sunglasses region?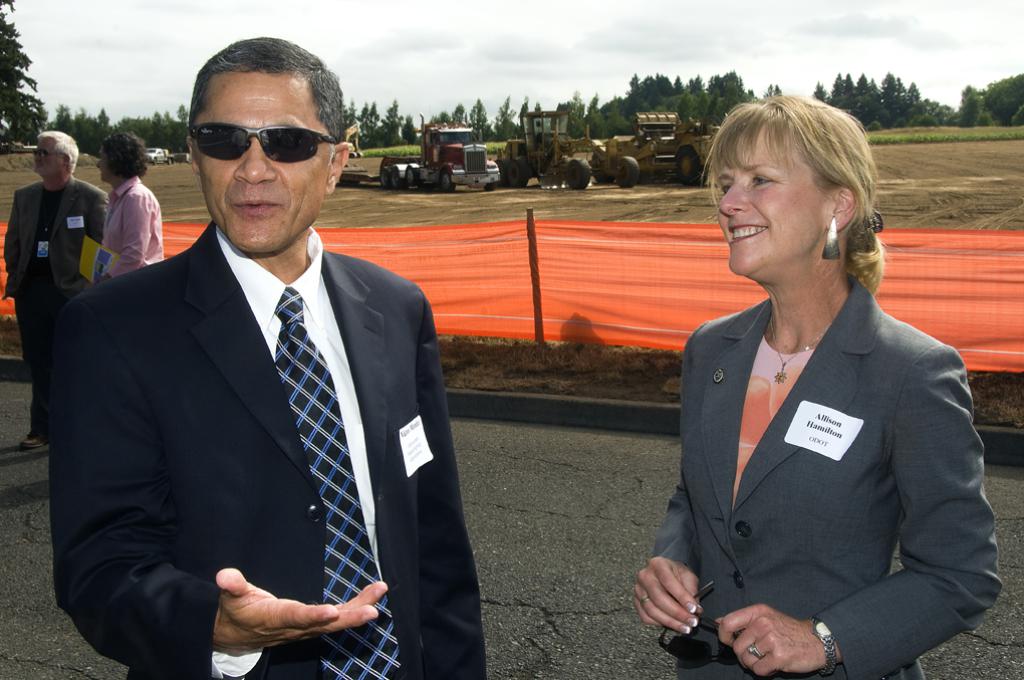
x1=32 y1=148 x2=61 y2=159
